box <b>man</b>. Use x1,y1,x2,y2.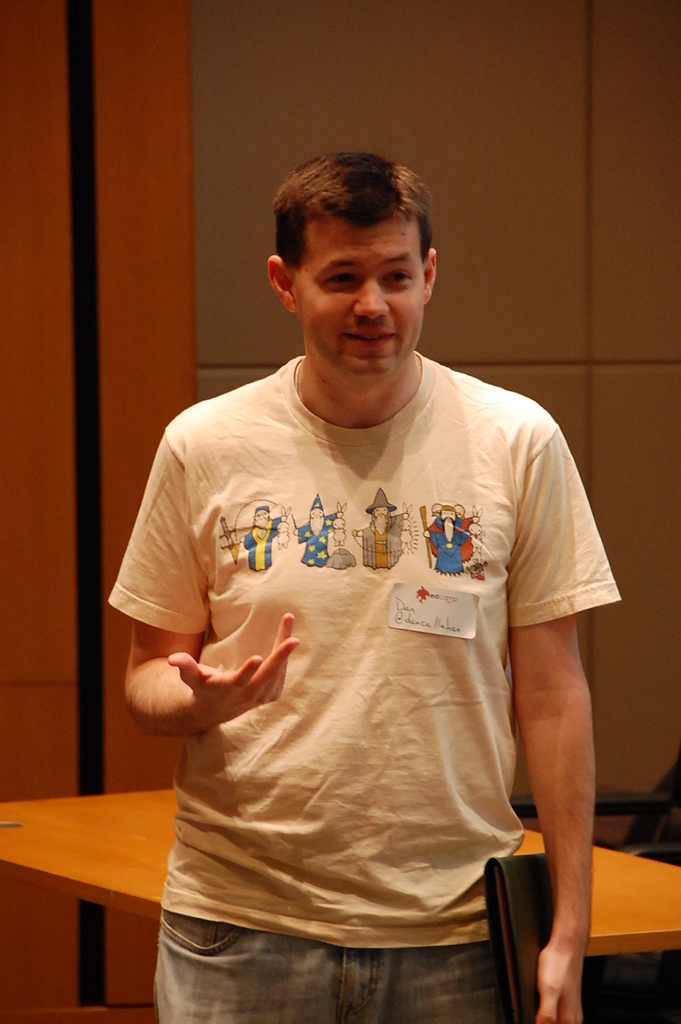
351,487,407,564.
